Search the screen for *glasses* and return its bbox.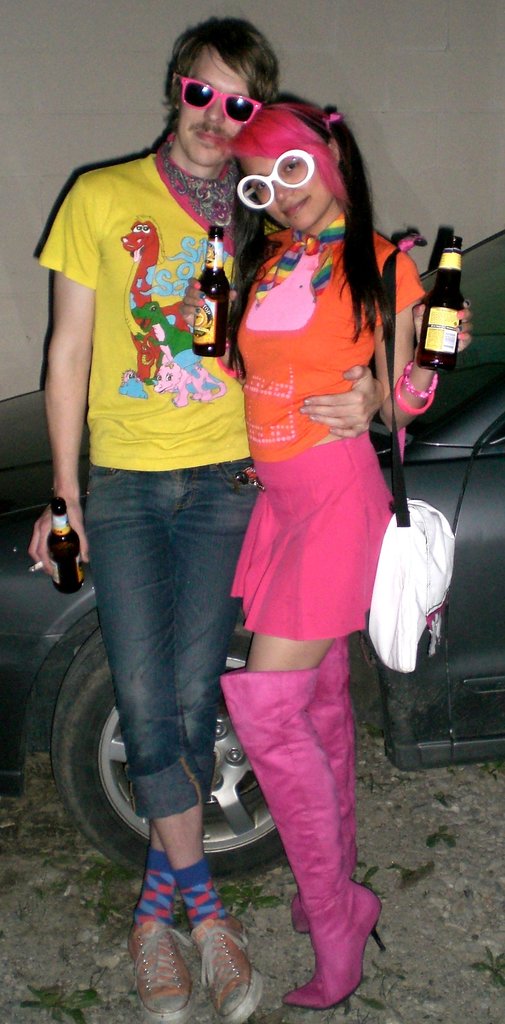
Found: {"x1": 173, "y1": 69, "x2": 278, "y2": 114}.
